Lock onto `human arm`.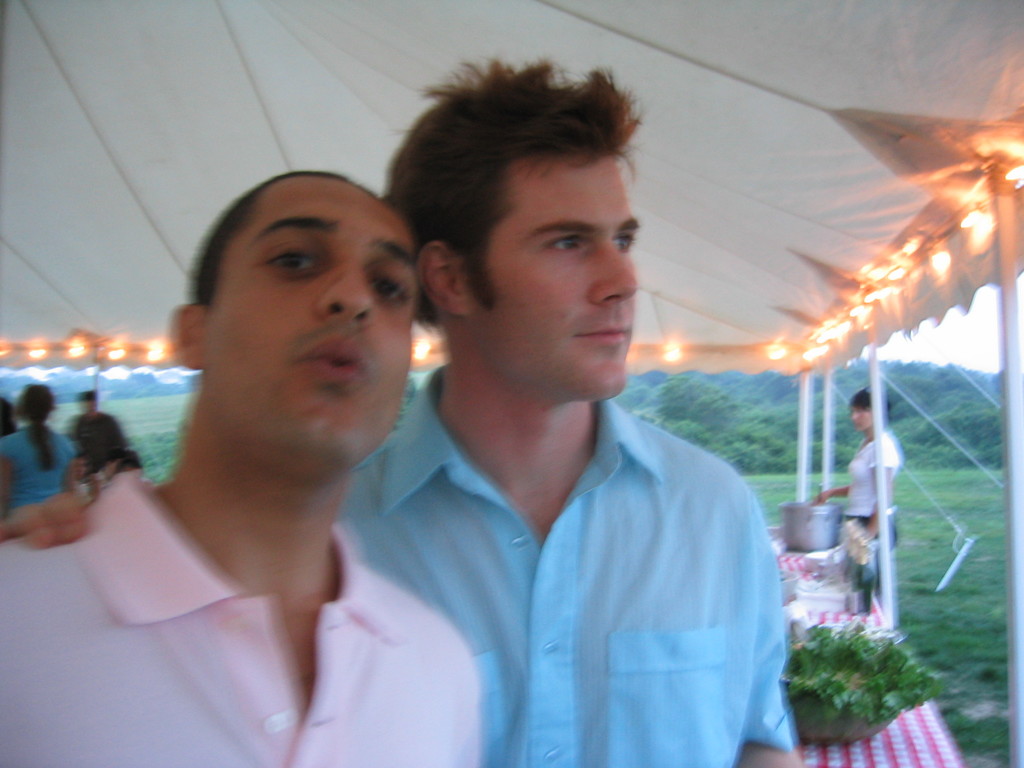
Locked: {"left": 430, "top": 611, "right": 497, "bottom": 767}.
